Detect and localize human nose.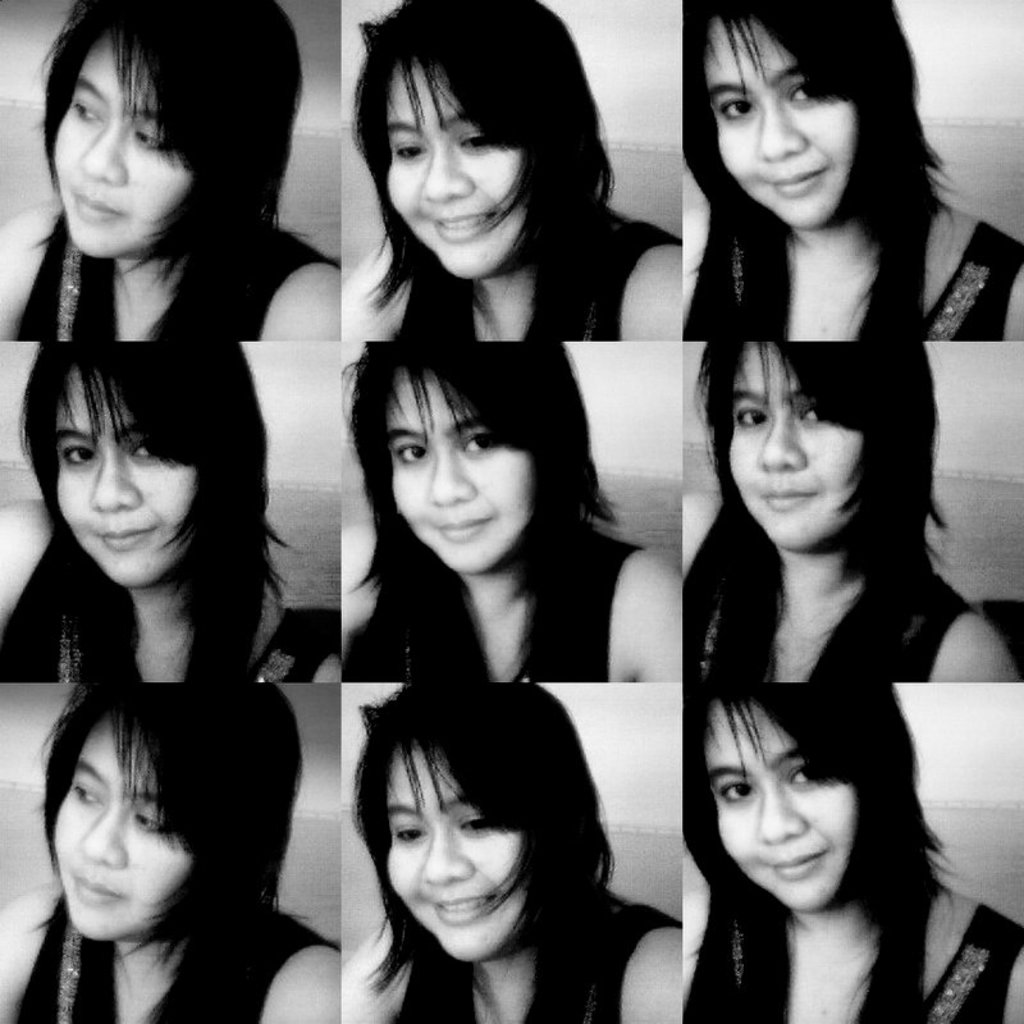
Localized at (79,803,119,861).
